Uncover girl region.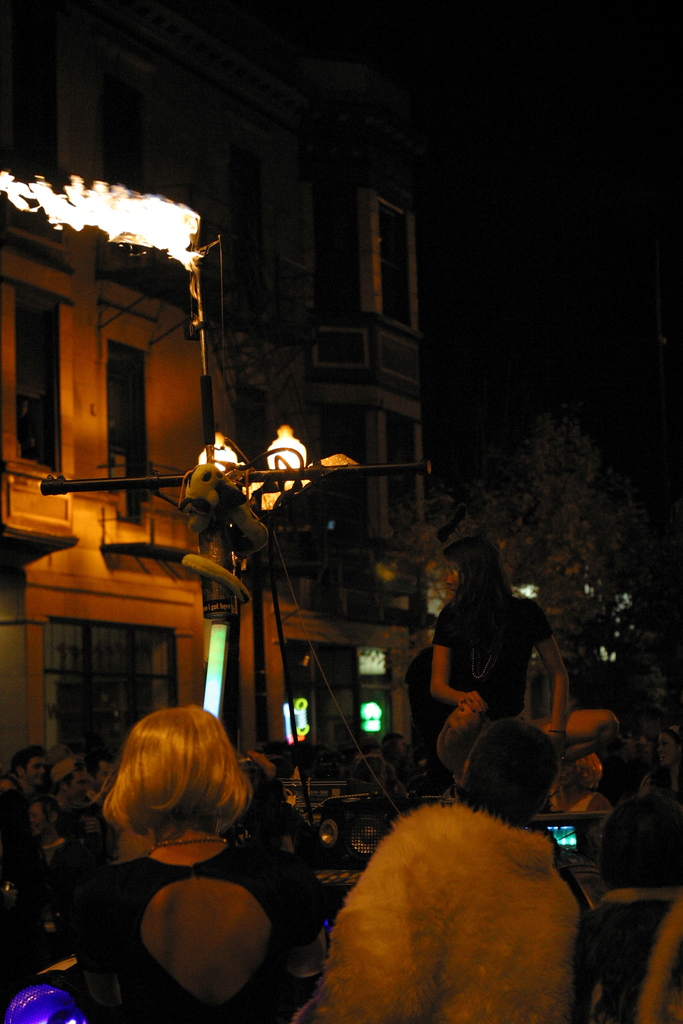
Uncovered: (427,532,561,749).
